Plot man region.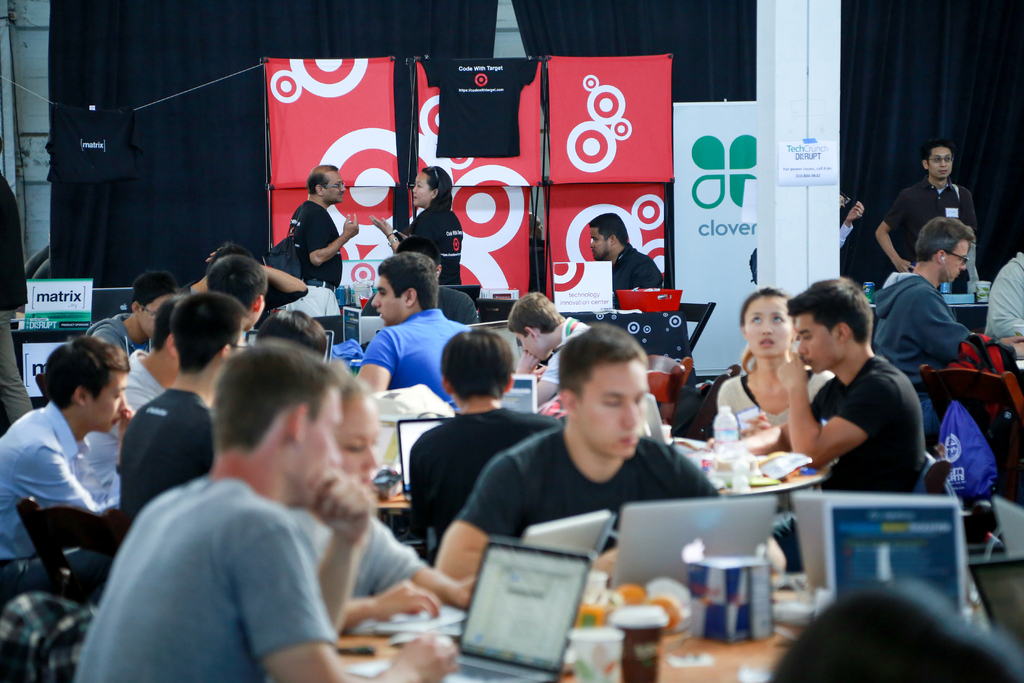
Plotted at [x1=281, y1=161, x2=361, y2=323].
